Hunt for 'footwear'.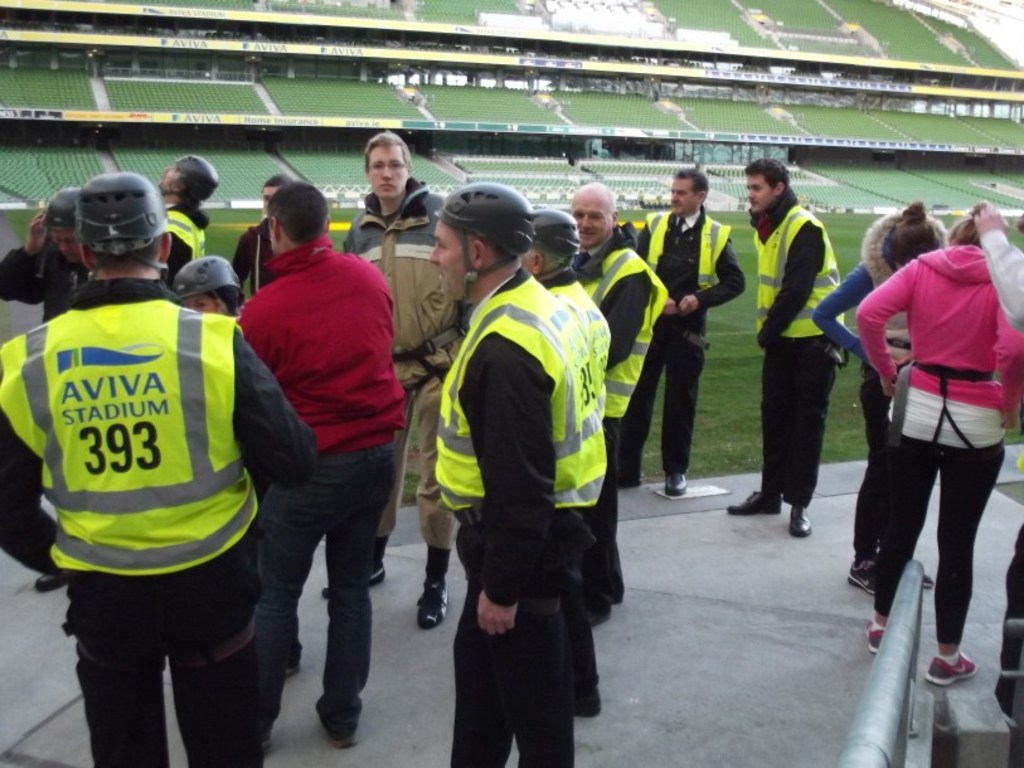
Hunted down at 285 628 312 679.
